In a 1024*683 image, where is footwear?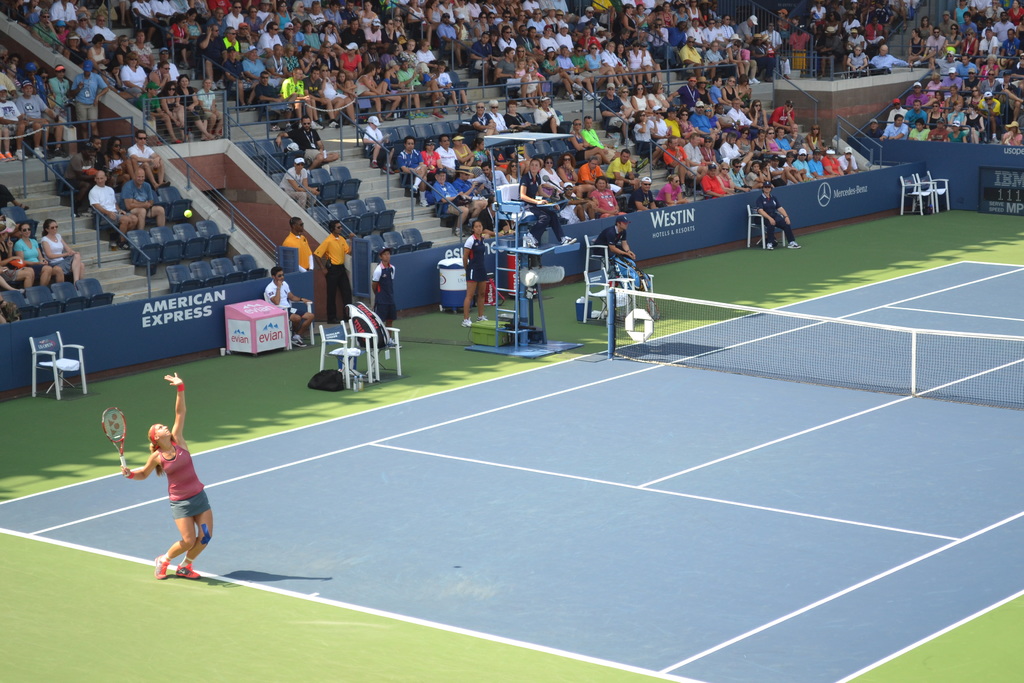
Rect(216, 80, 227, 90).
